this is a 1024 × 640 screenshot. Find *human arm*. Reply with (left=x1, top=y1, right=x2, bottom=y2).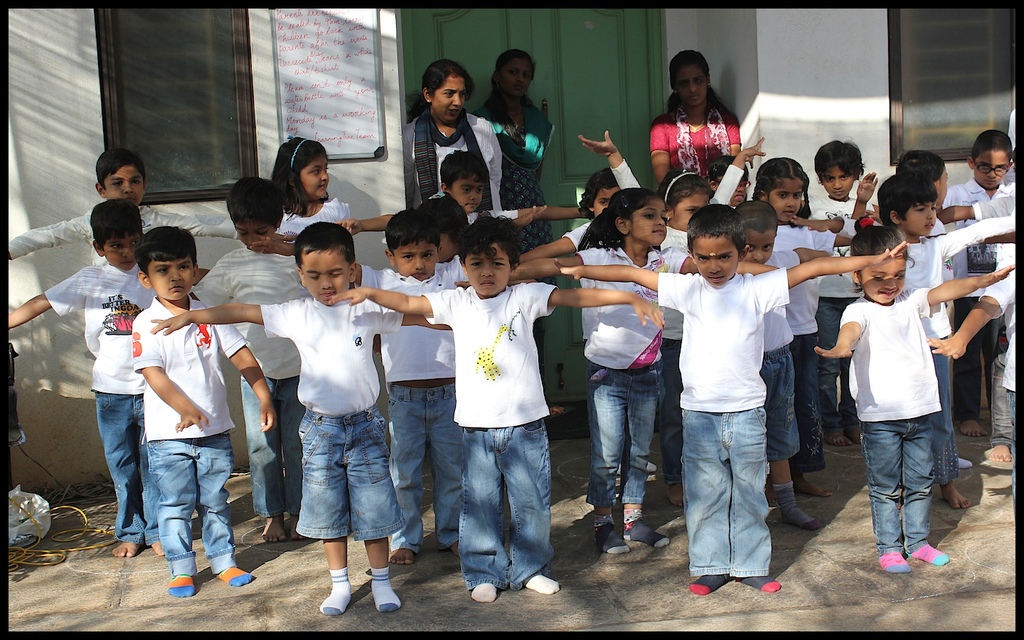
(left=720, top=107, right=746, bottom=172).
